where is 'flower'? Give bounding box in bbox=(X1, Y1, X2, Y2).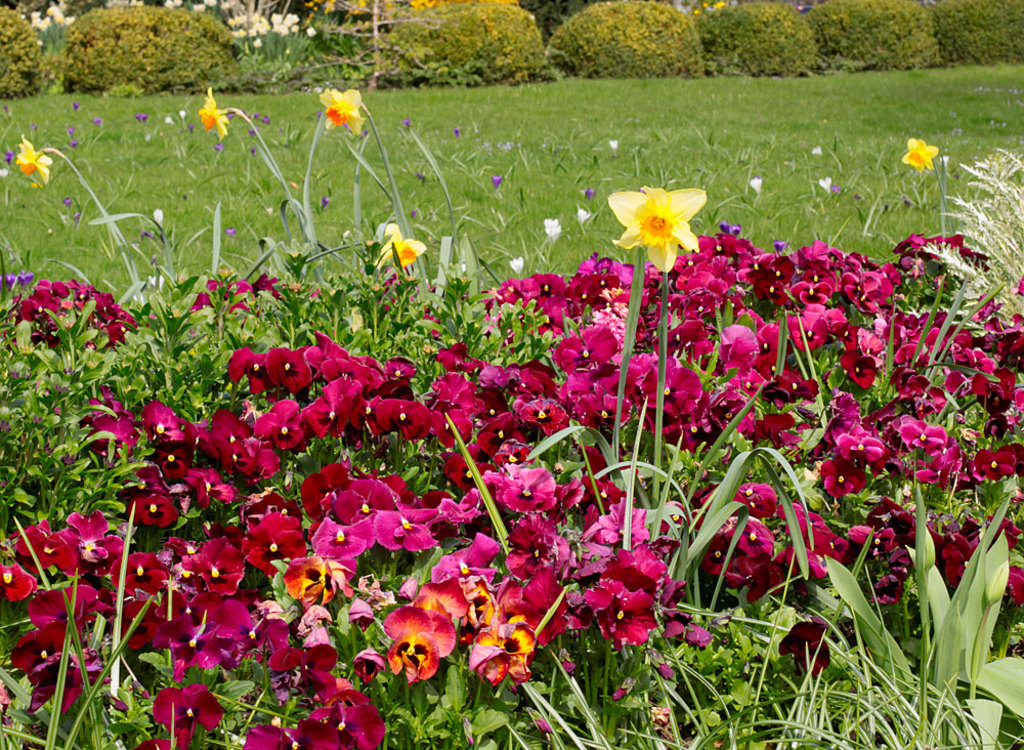
bbox=(602, 171, 716, 256).
